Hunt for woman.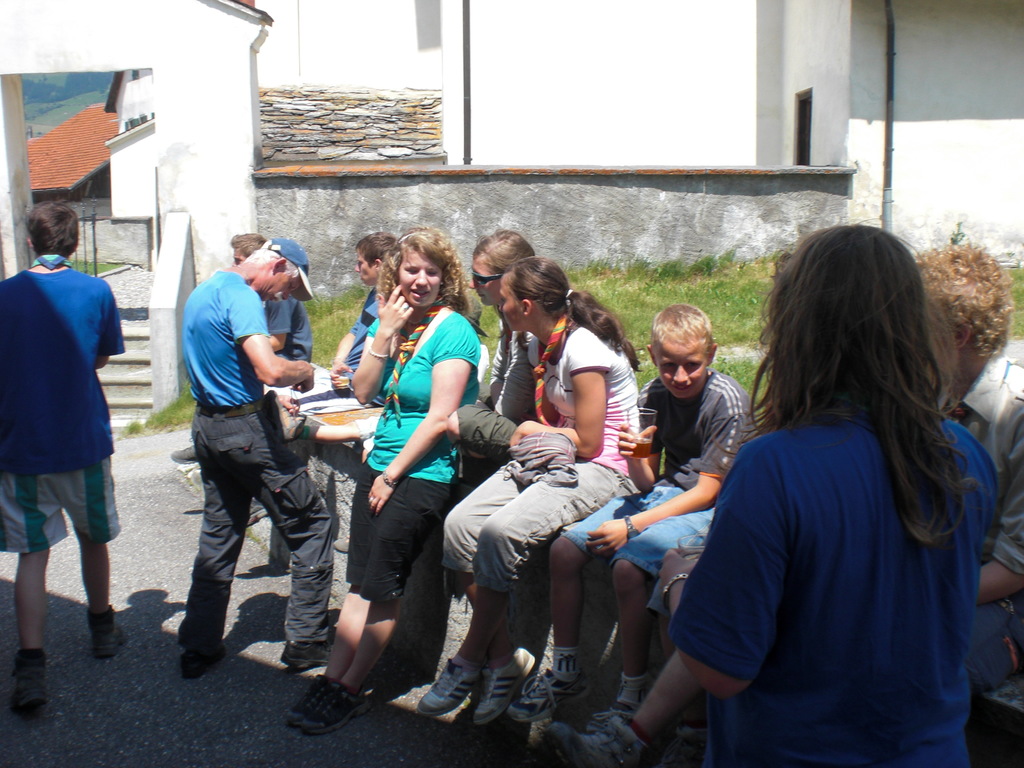
Hunted down at bbox=(662, 188, 995, 767).
